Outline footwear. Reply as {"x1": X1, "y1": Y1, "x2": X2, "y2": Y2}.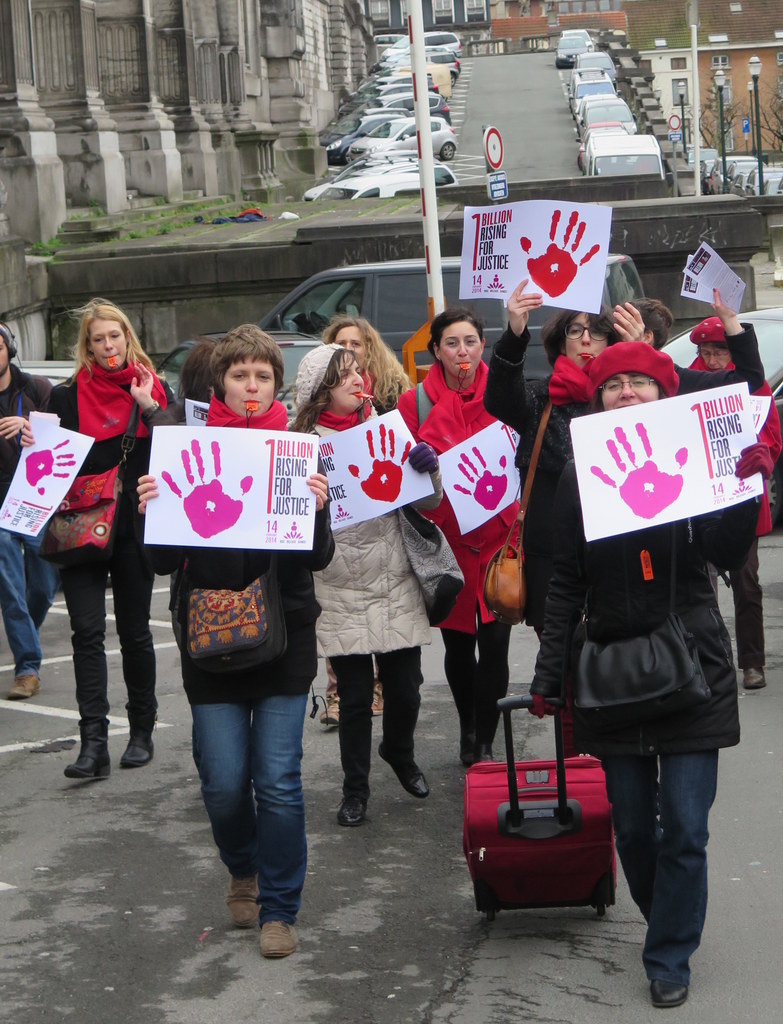
{"x1": 4, "y1": 669, "x2": 40, "y2": 701}.
